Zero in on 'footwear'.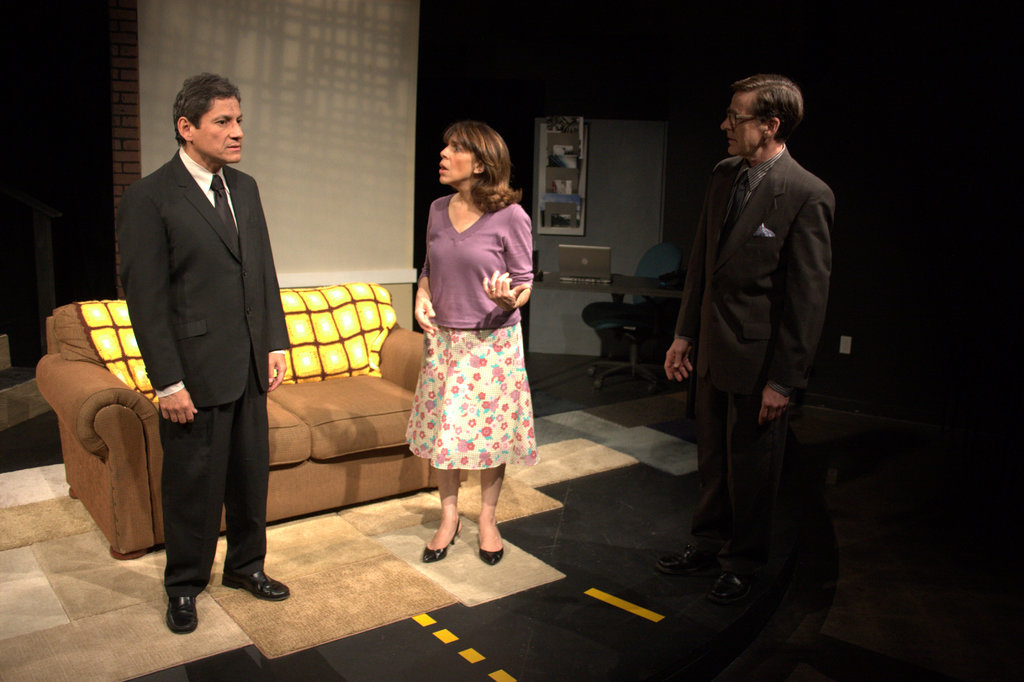
Zeroed in: x1=164 y1=596 x2=198 y2=638.
